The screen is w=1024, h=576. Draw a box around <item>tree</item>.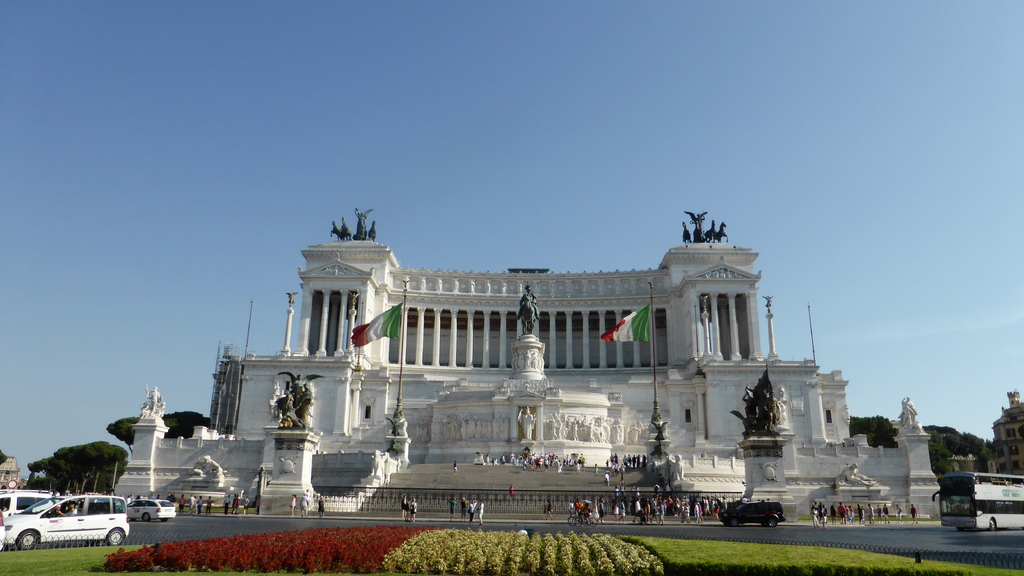
163 407 210 441.
